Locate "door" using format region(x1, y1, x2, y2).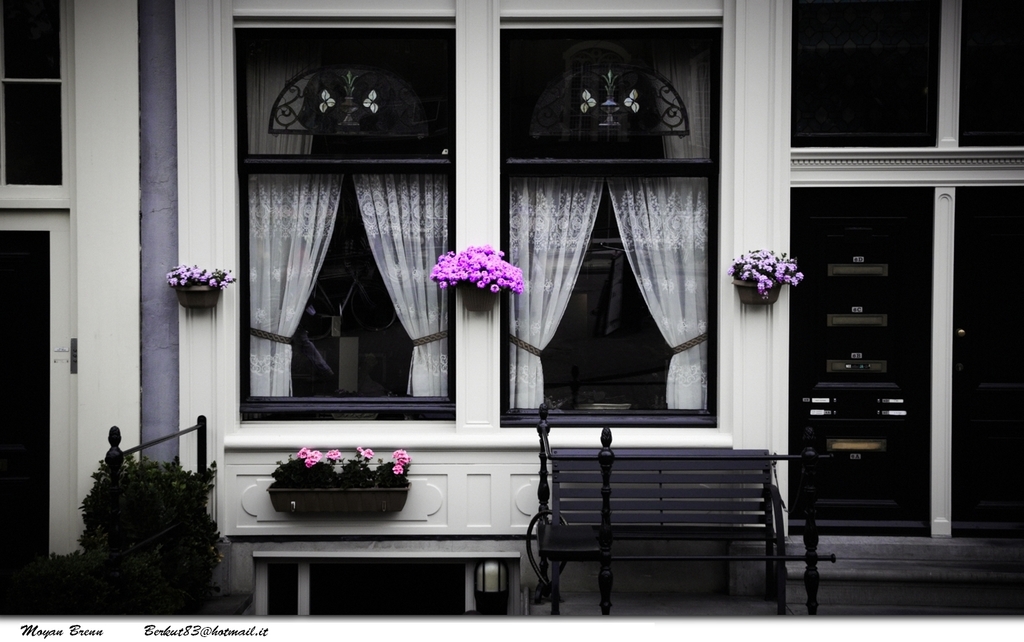
region(788, 153, 947, 541).
